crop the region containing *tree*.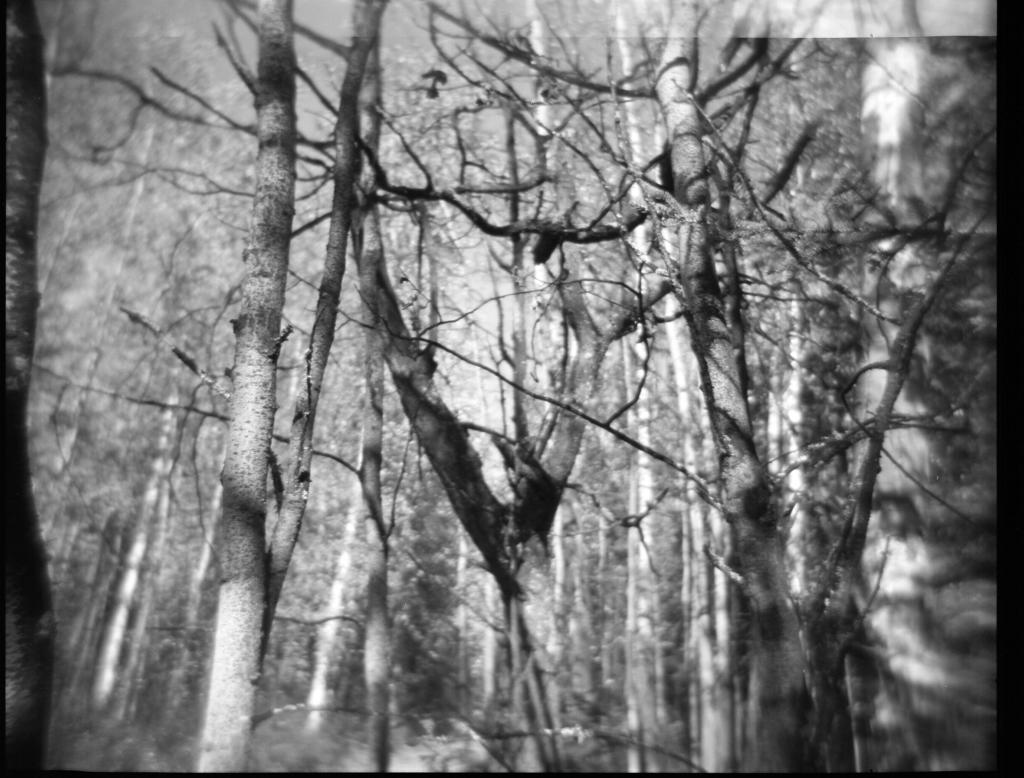
Crop region: x1=2, y1=0, x2=58, y2=775.
